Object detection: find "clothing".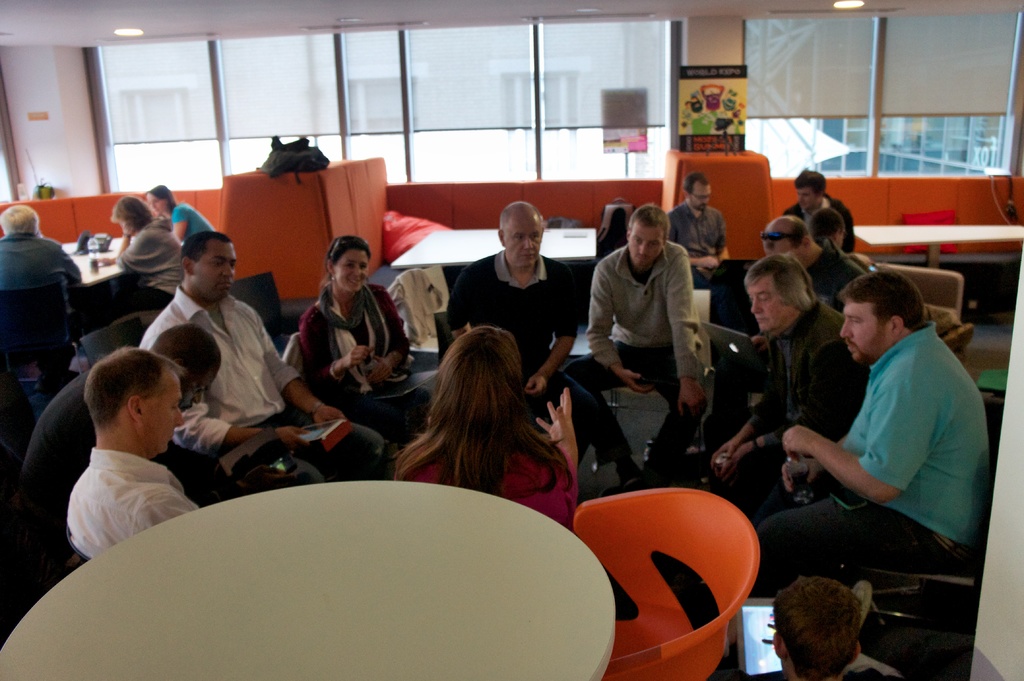
<bbox>560, 238, 714, 464</bbox>.
